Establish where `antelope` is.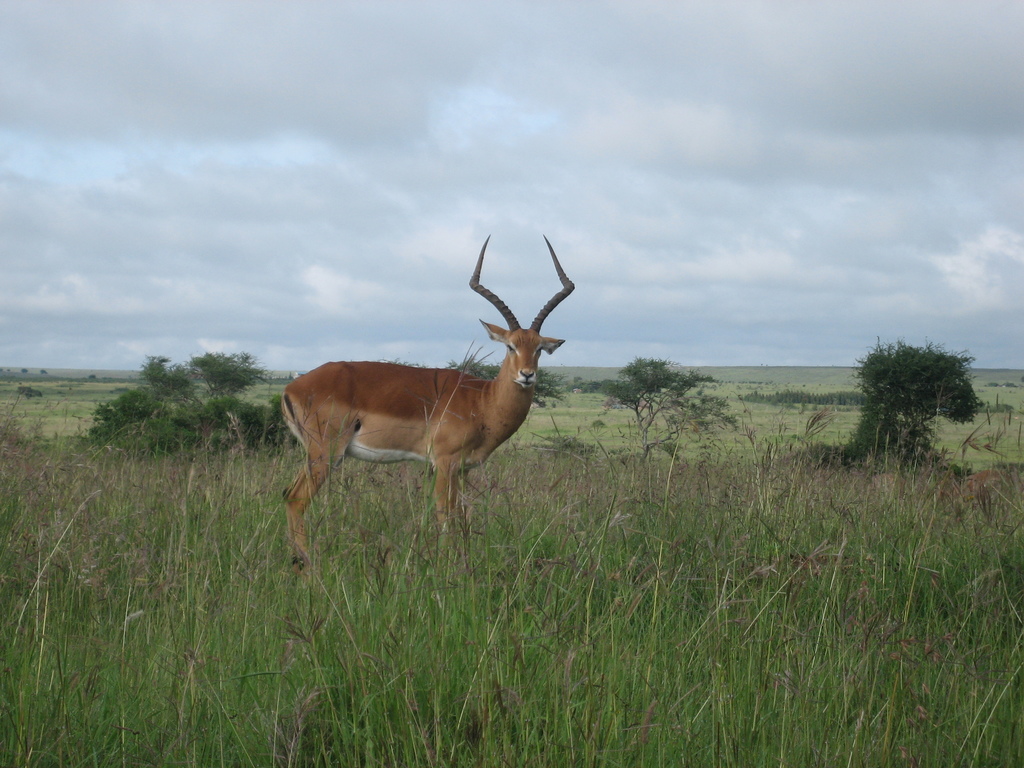
Established at <bbox>283, 236, 579, 572</bbox>.
